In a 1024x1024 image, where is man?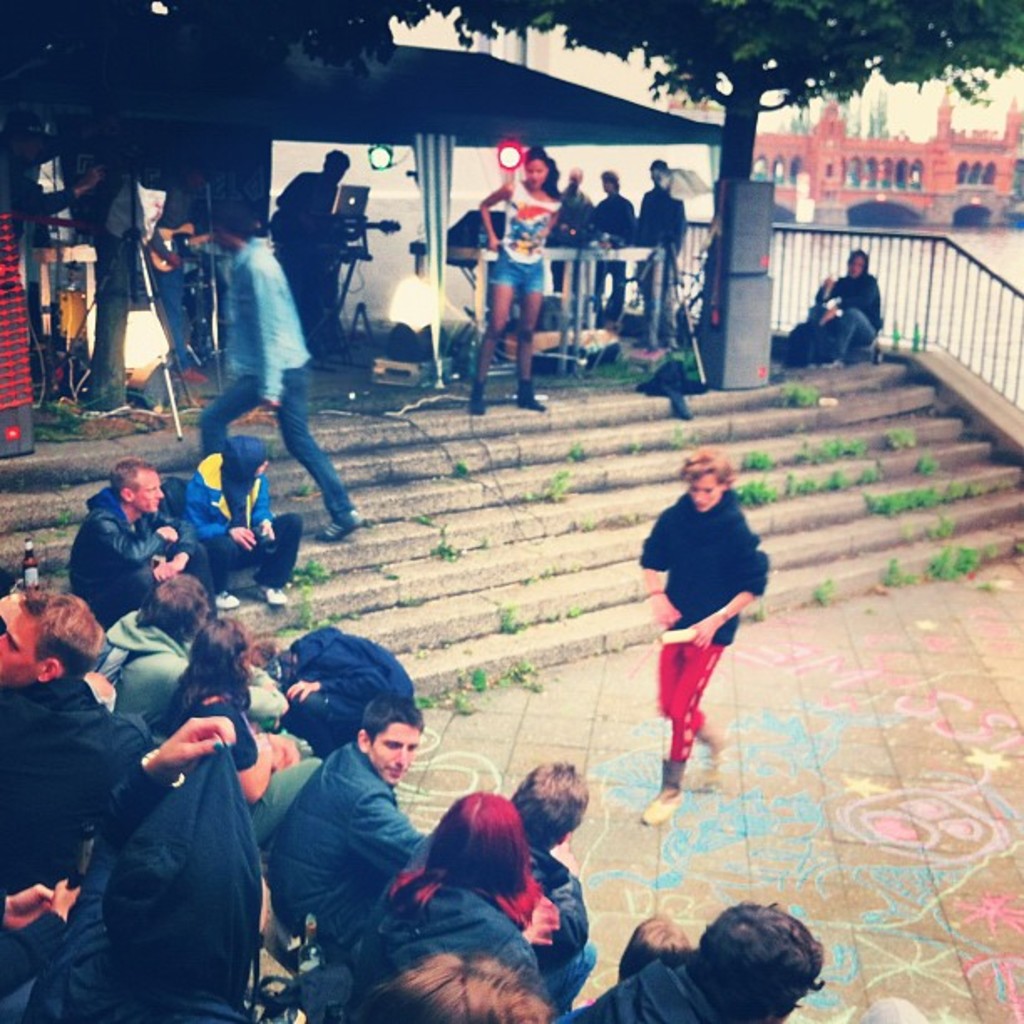
(0,119,125,279).
